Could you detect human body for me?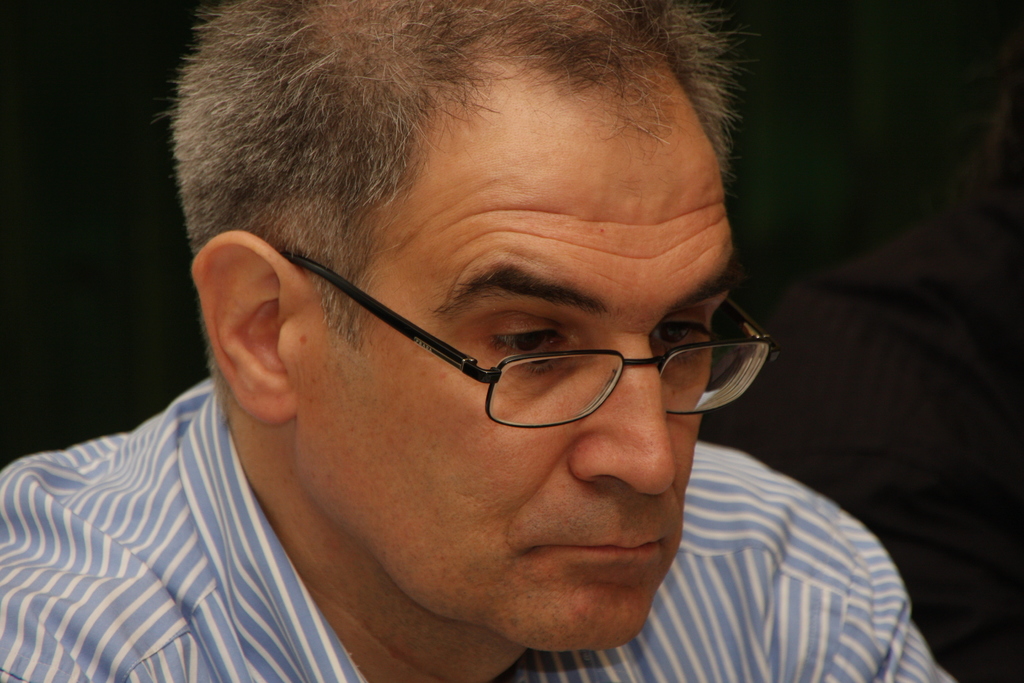
Detection result: <region>0, 0, 955, 682</region>.
